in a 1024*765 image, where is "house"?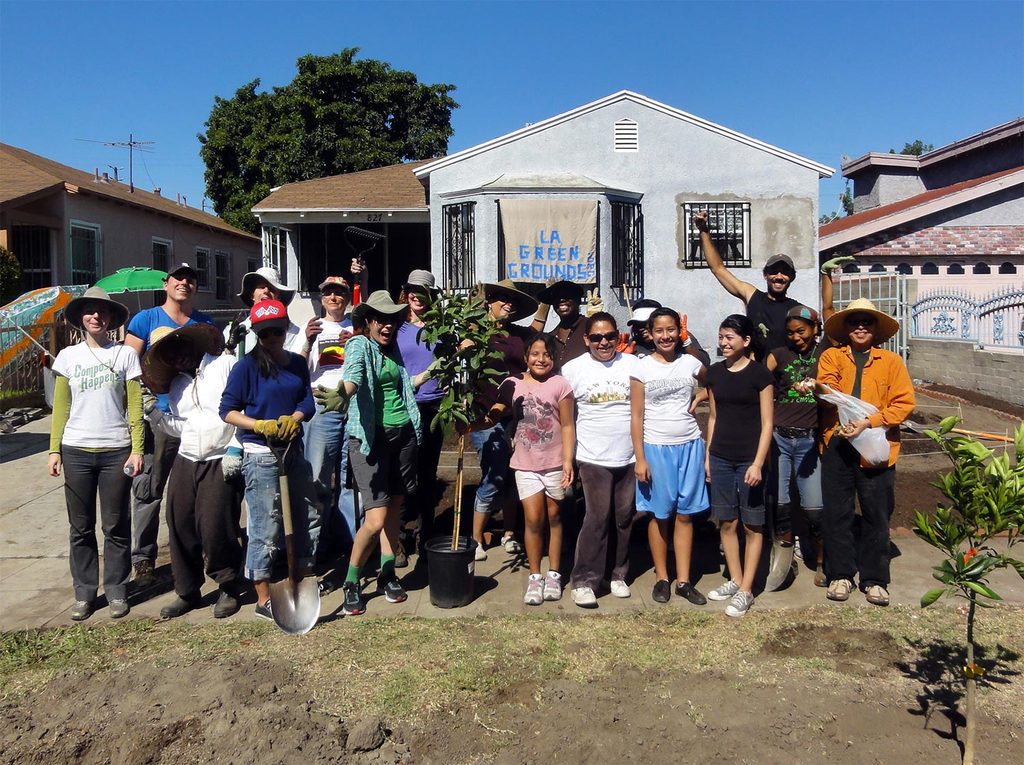
select_region(1, 145, 261, 324).
